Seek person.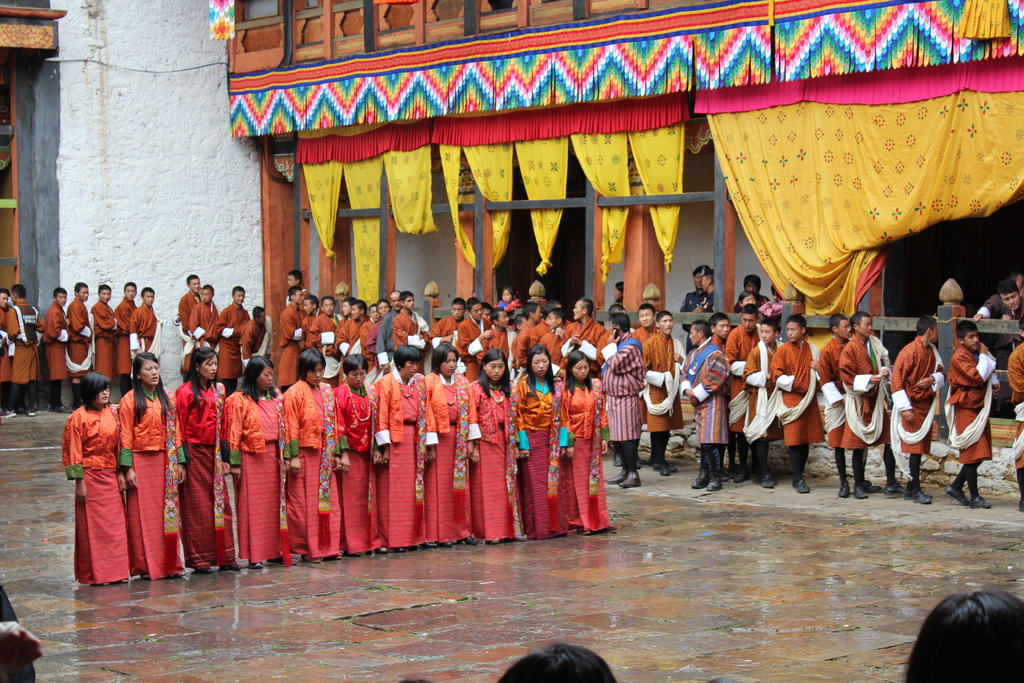
[x1=881, y1=320, x2=958, y2=498].
